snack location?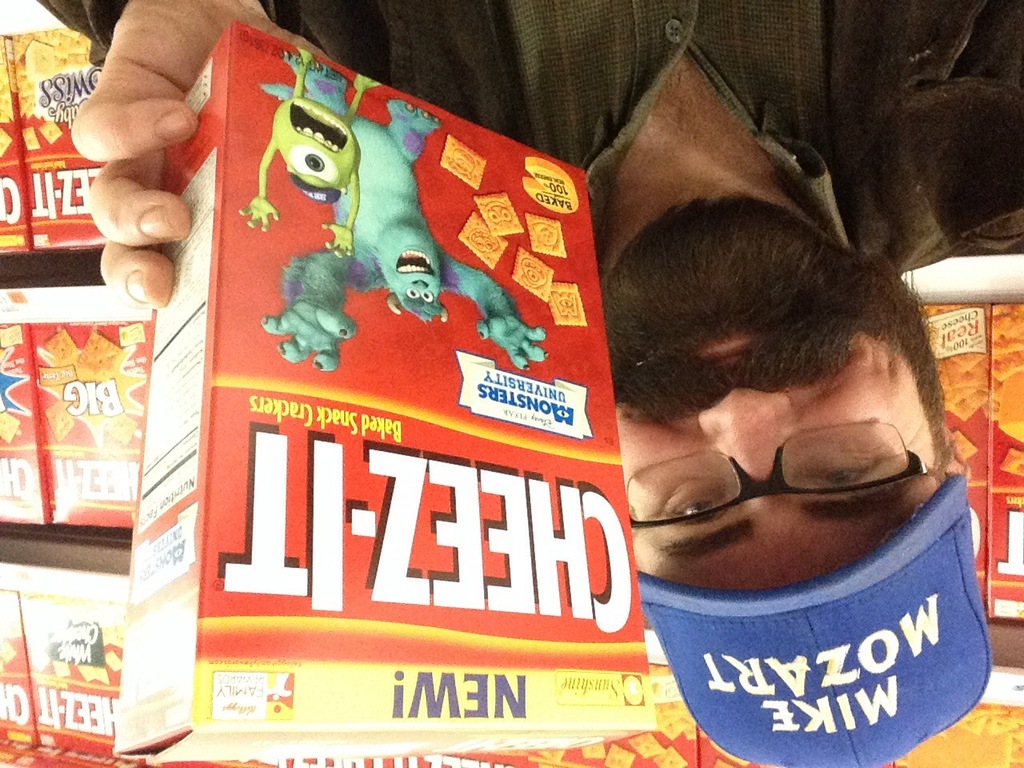
locate(999, 446, 1023, 476)
